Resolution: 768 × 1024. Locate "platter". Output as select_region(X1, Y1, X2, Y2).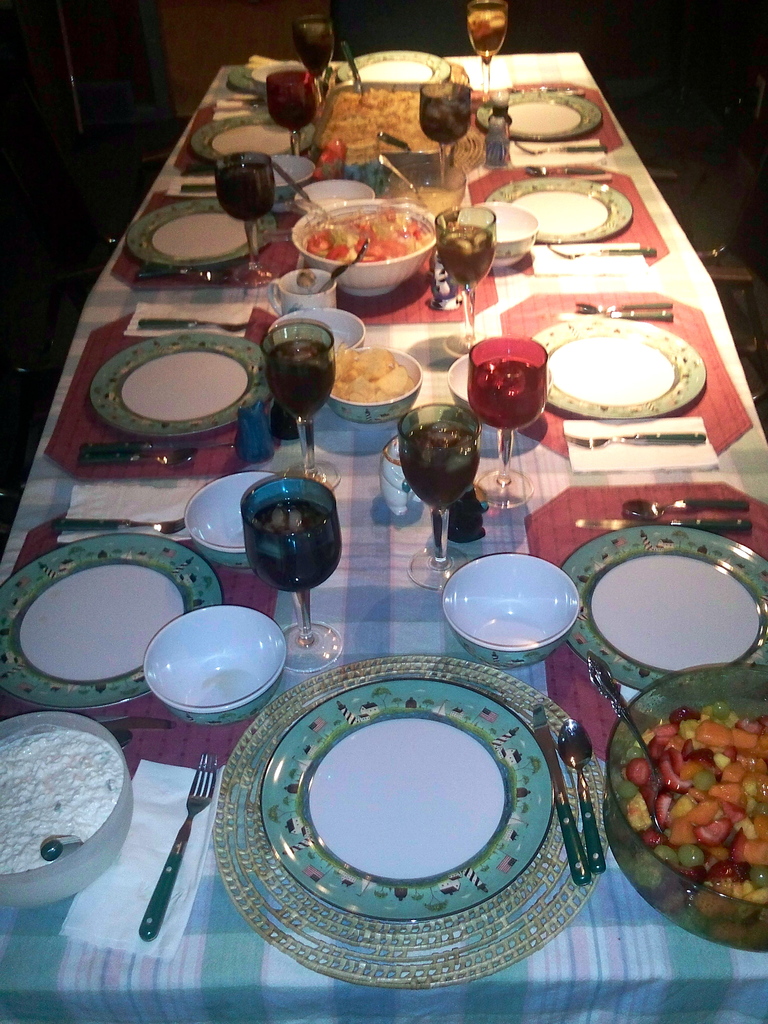
select_region(212, 648, 604, 988).
